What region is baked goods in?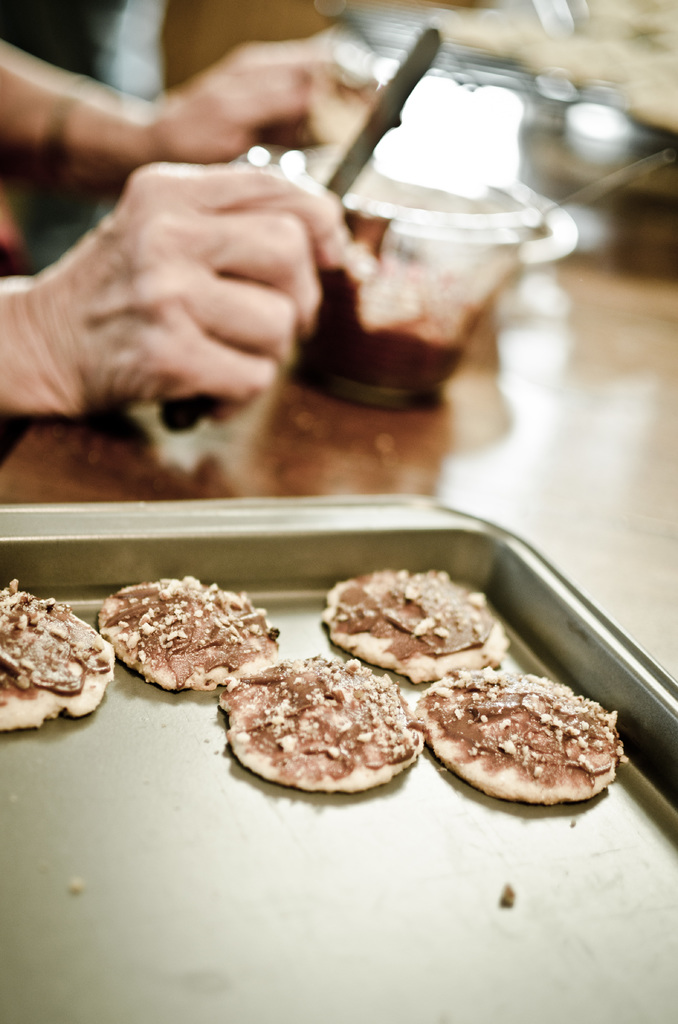
106, 572, 283, 694.
